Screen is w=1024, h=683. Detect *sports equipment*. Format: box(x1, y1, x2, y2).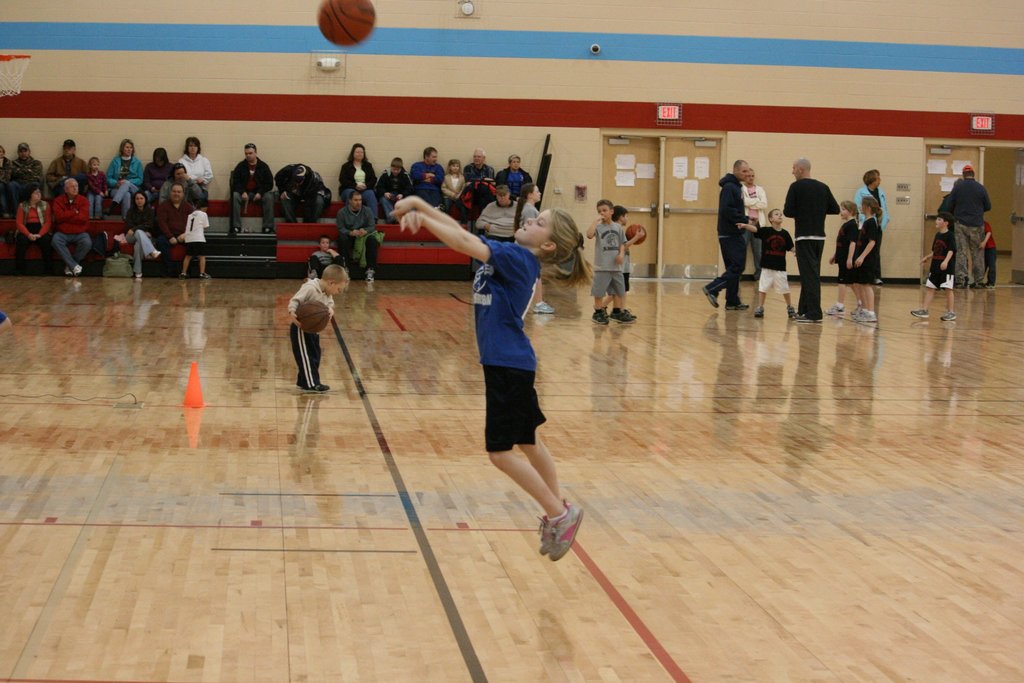
box(315, 0, 377, 47).
